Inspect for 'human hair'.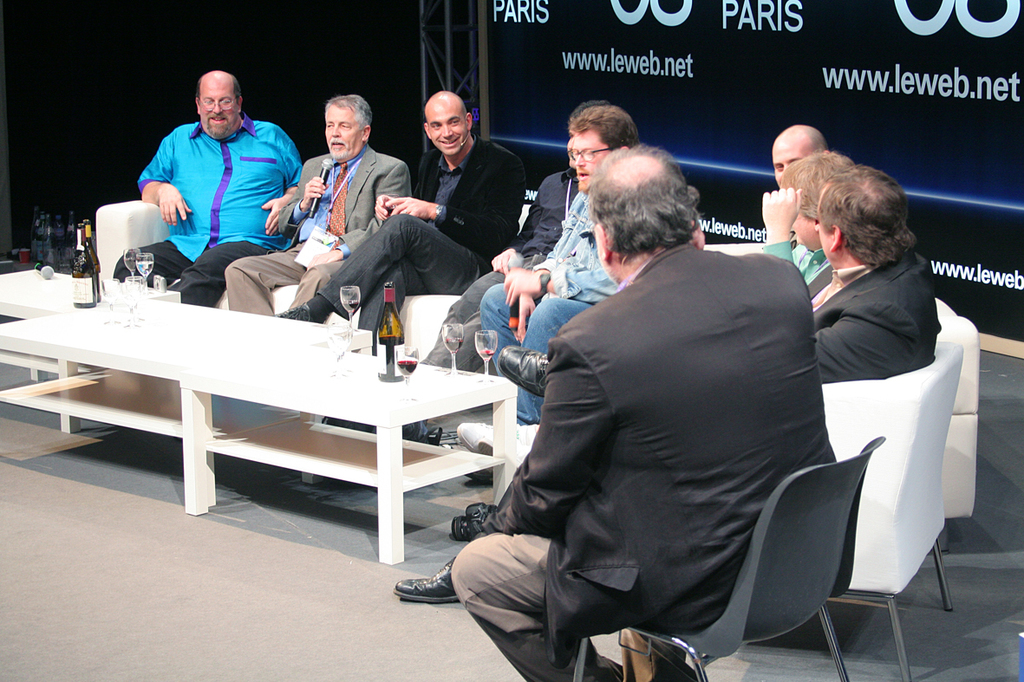
Inspection: bbox=[569, 104, 645, 154].
